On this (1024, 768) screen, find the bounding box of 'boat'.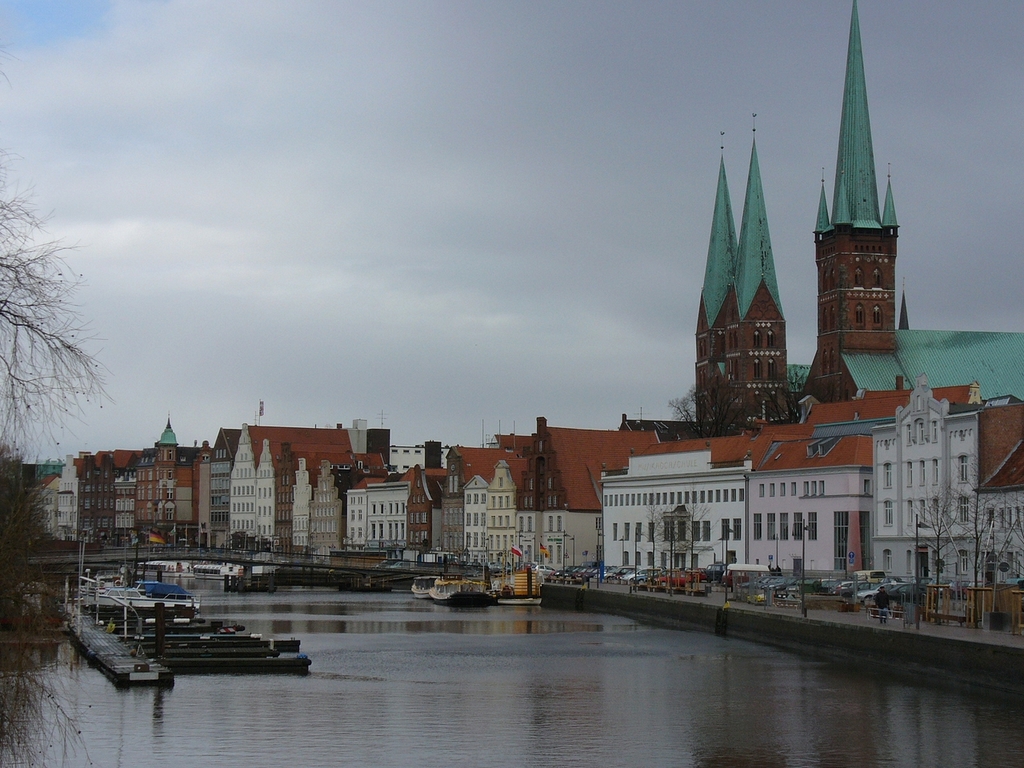
Bounding box: rect(81, 583, 202, 606).
